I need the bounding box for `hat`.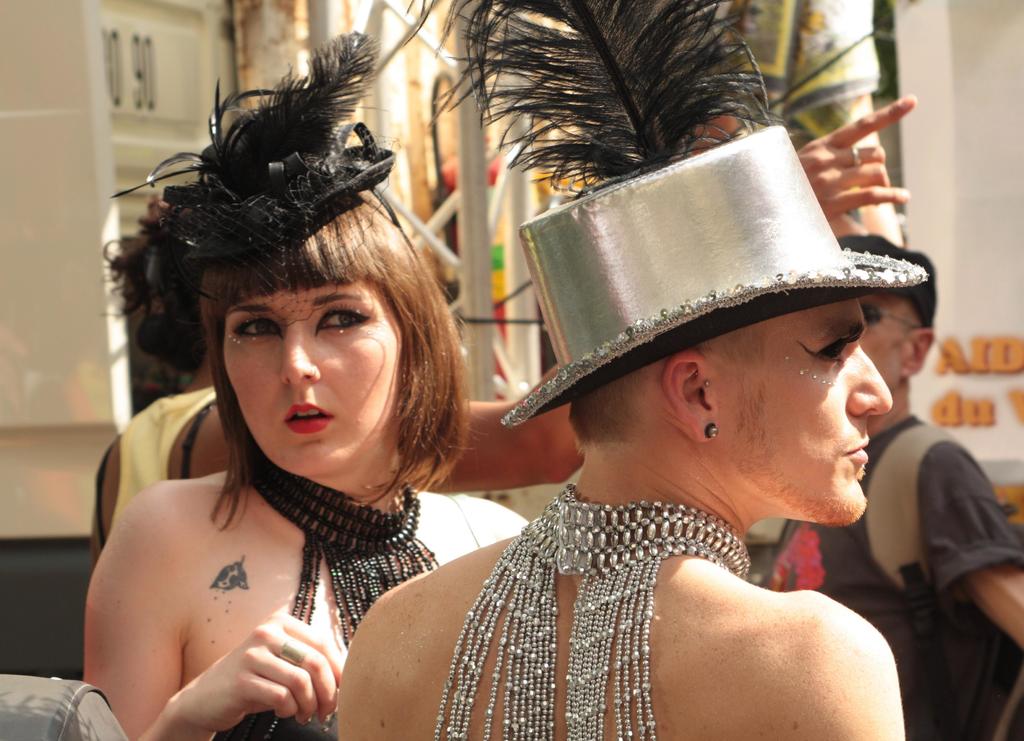
Here it is: box=[404, 0, 929, 428].
